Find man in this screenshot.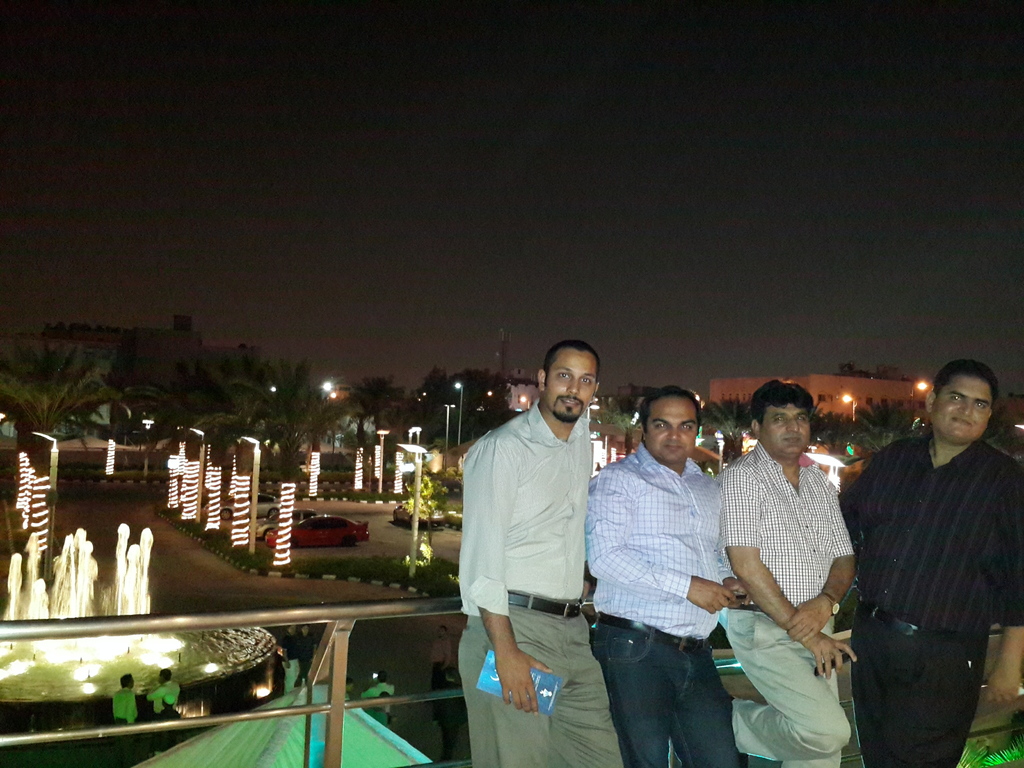
The bounding box for man is <region>460, 331, 634, 748</region>.
